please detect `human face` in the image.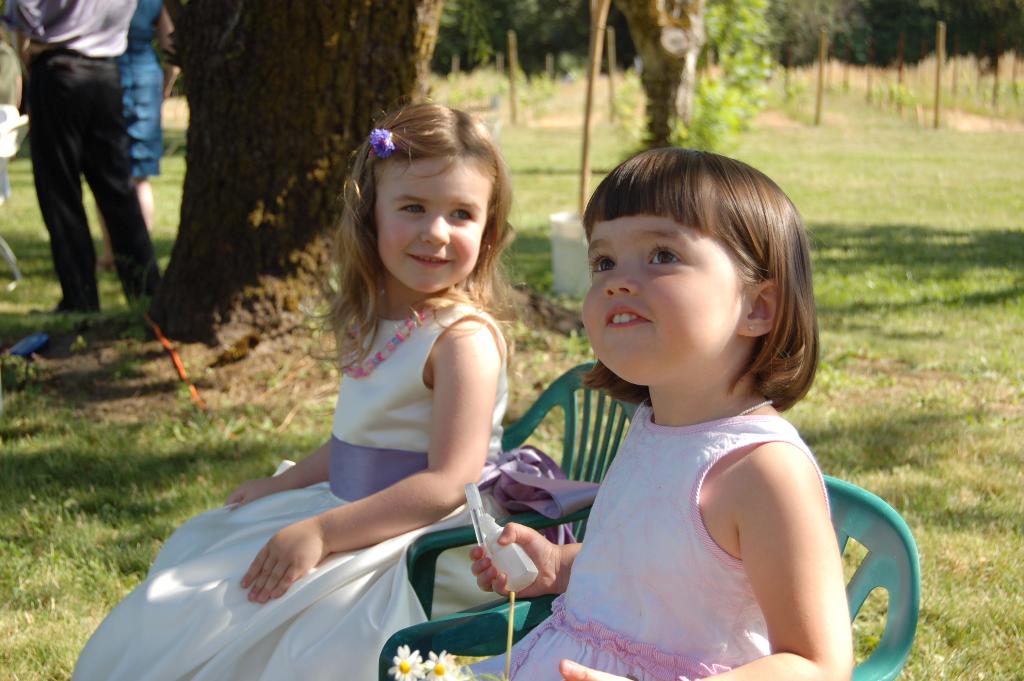
x1=586, y1=216, x2=747, y2=388.
